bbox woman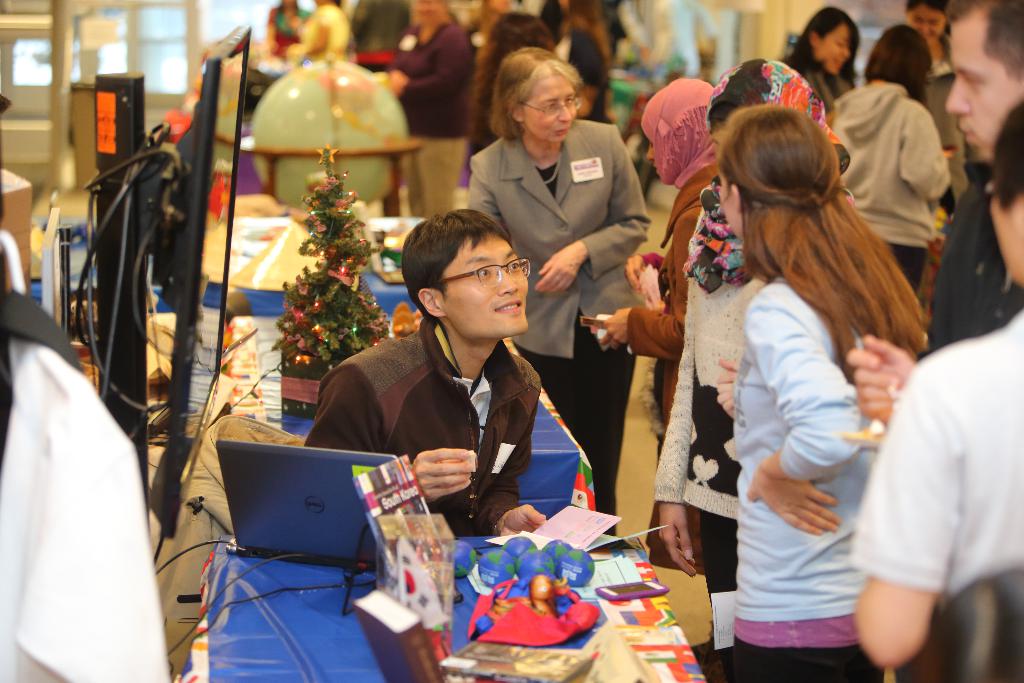
264:0:308:68
